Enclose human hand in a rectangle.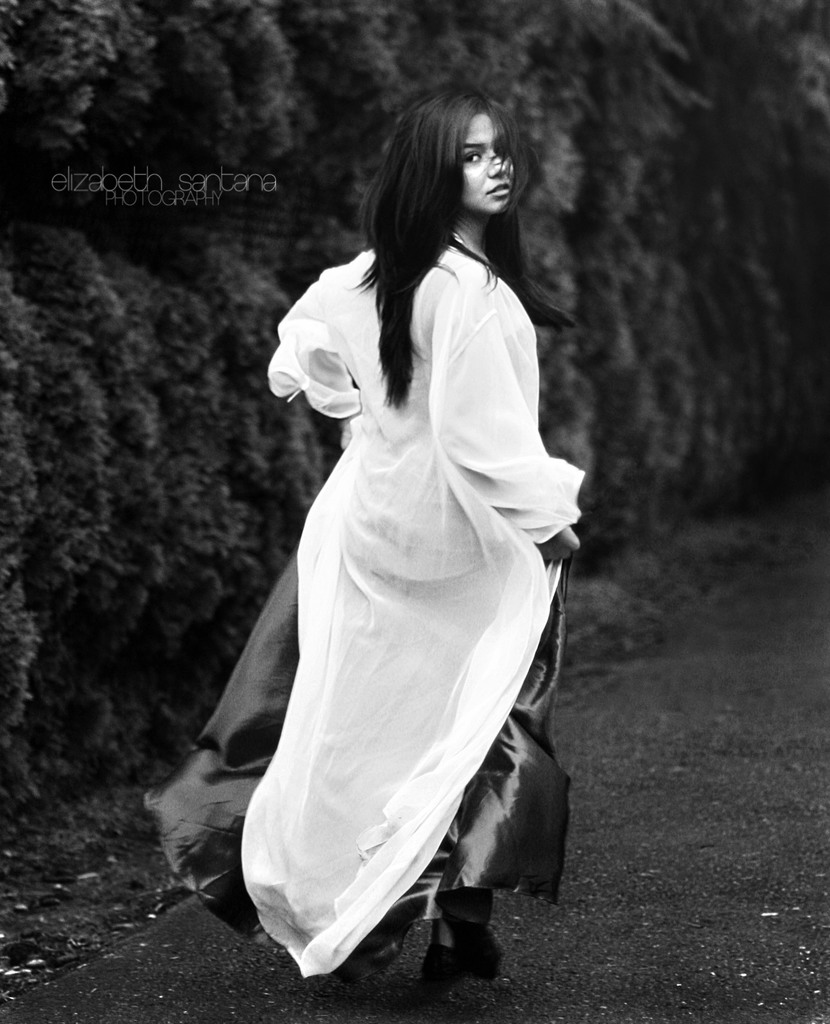
bbox=[339, 409, 365, 452].
